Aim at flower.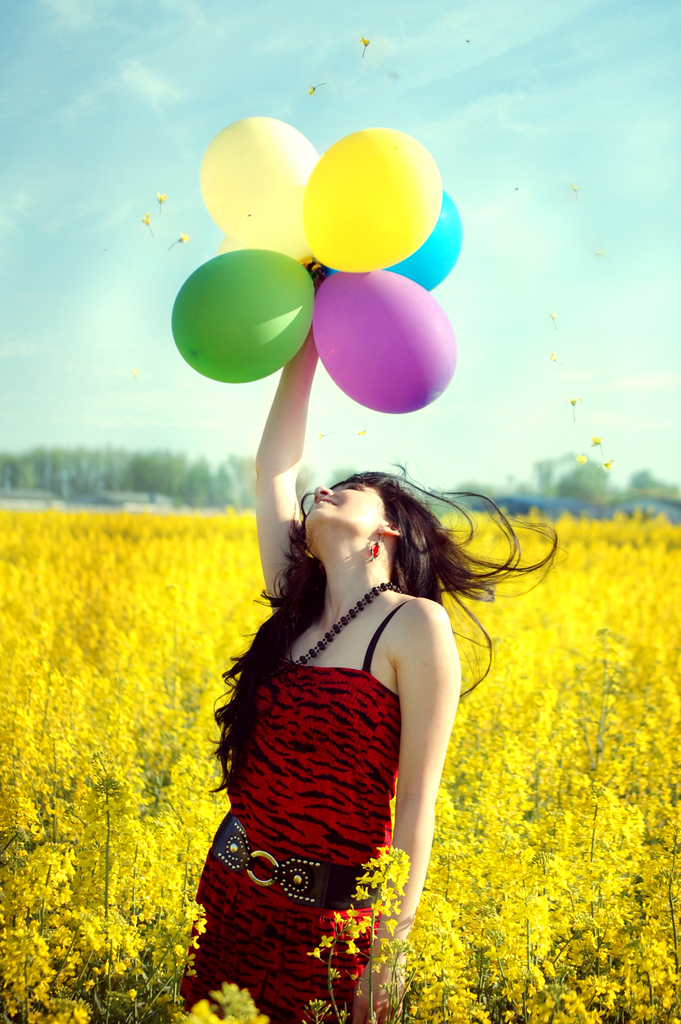
Aimed at x1=354, y1=35, x2=370, y2=53.
